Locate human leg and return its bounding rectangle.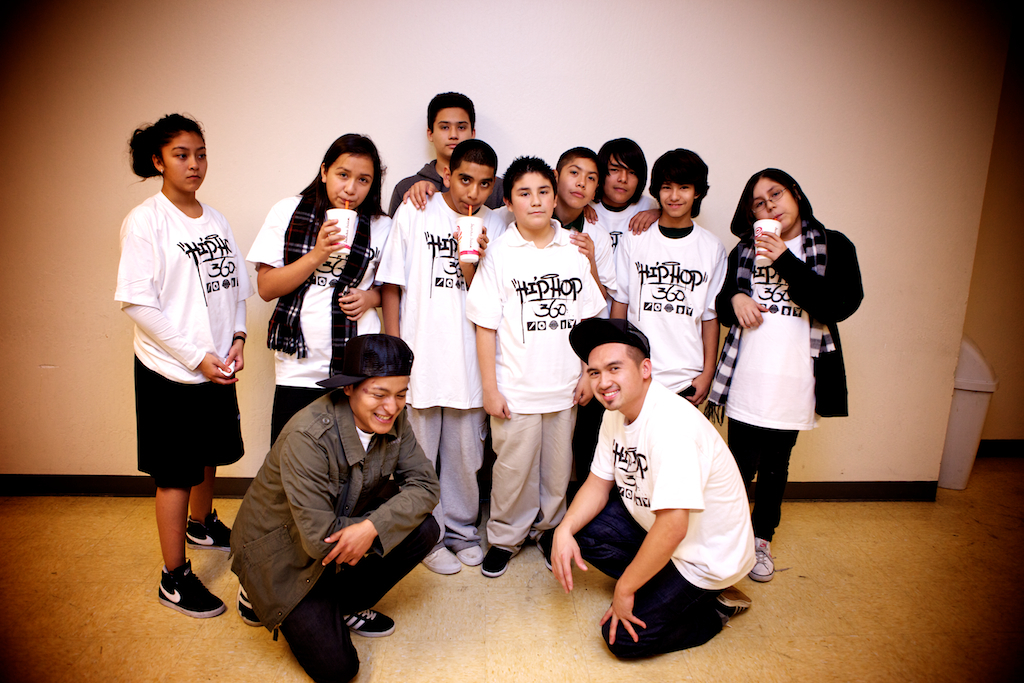
BBox(476, 353, 538, 575).
